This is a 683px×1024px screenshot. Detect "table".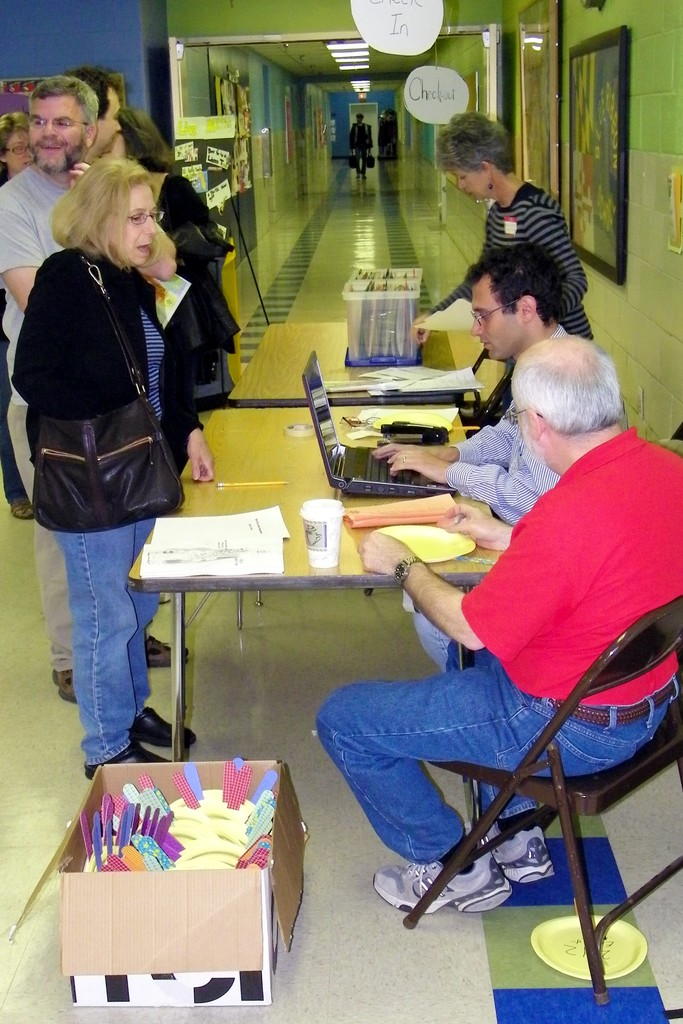
x1=135, y1=408, x2=505, y2=763.
